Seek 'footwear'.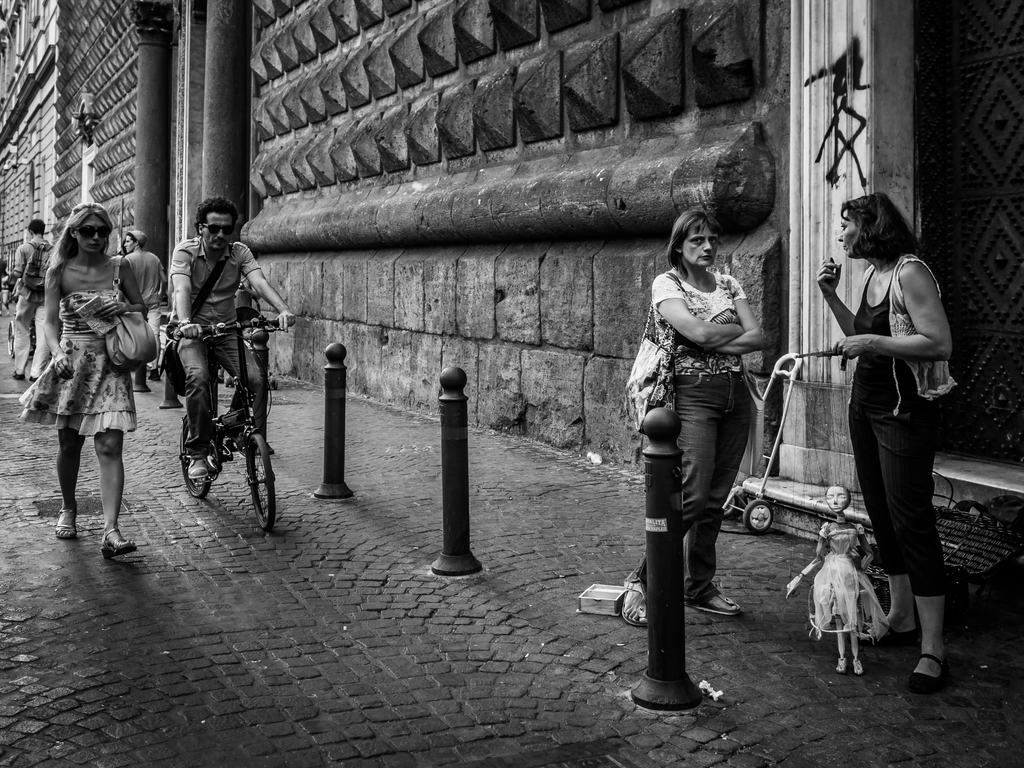
detection(58, 504, 77, 541).
